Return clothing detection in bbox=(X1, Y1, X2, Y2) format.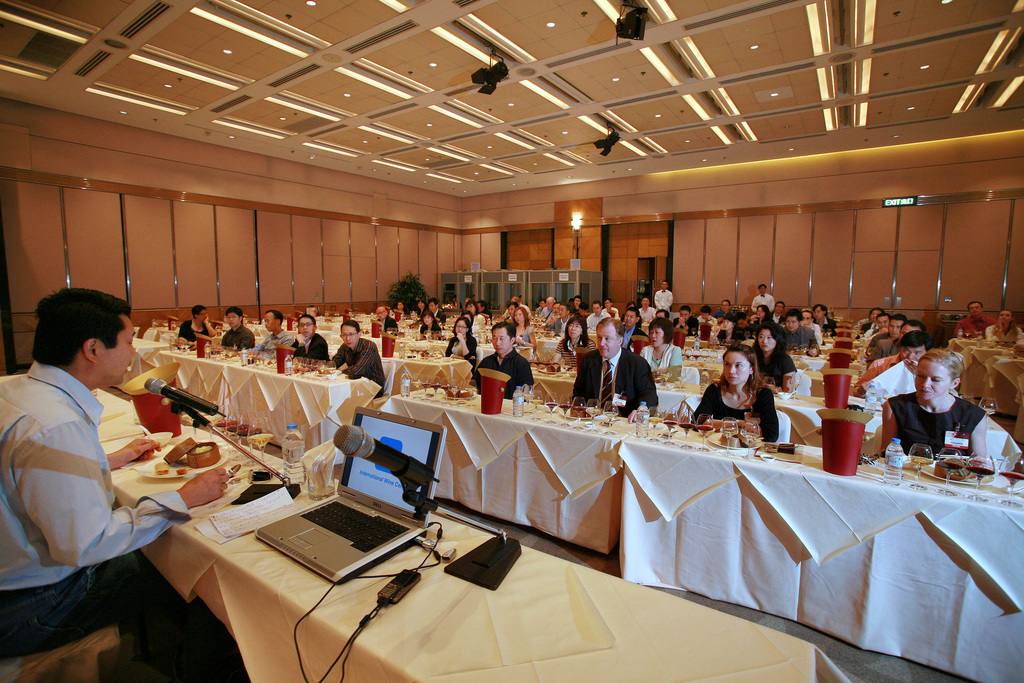
bbox=(257, 328, 292, 353).
